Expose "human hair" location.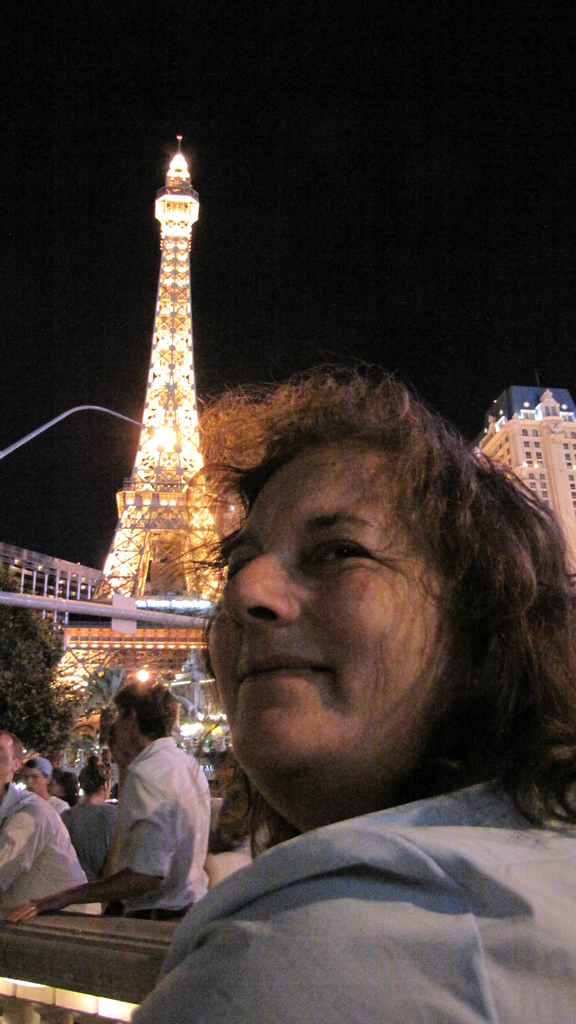
Exposed at [x1=24, y1=760, x2=50, y2=782].
